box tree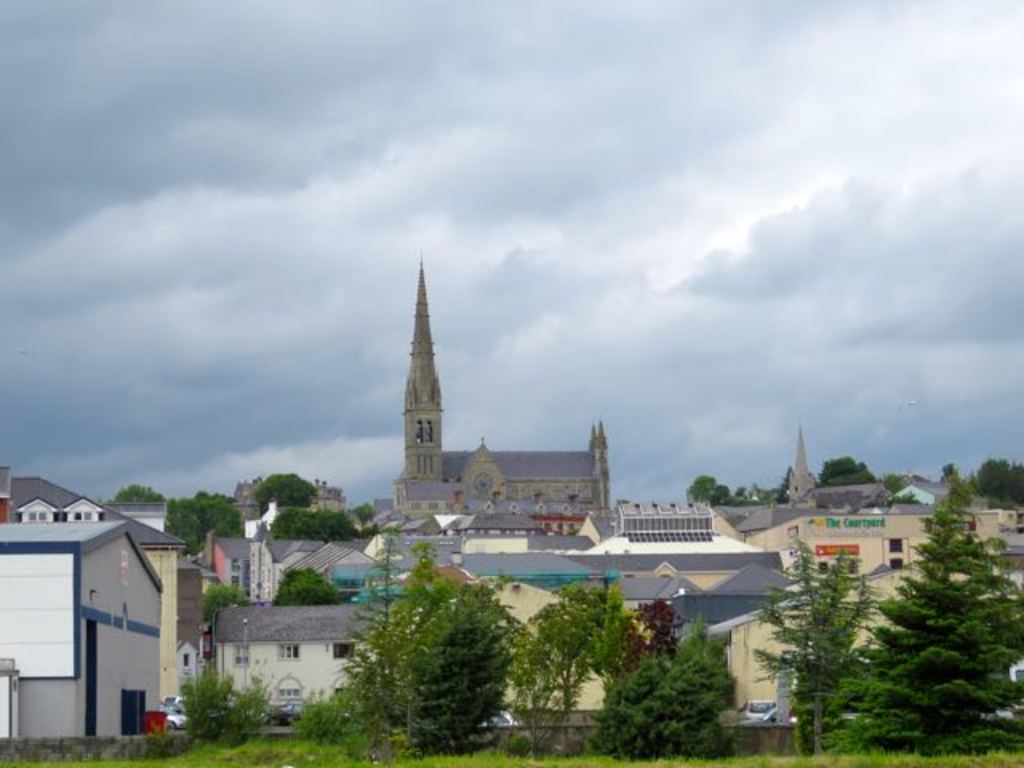
locate(168, 490, 246, 554)
